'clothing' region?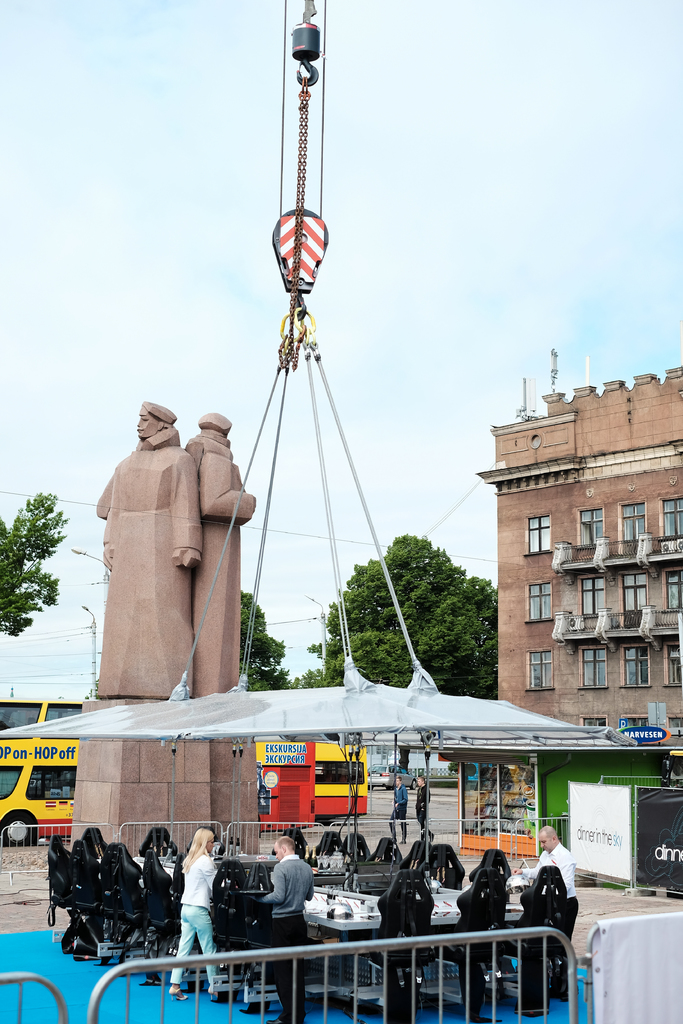
box=[386, 784, 407, 838]
